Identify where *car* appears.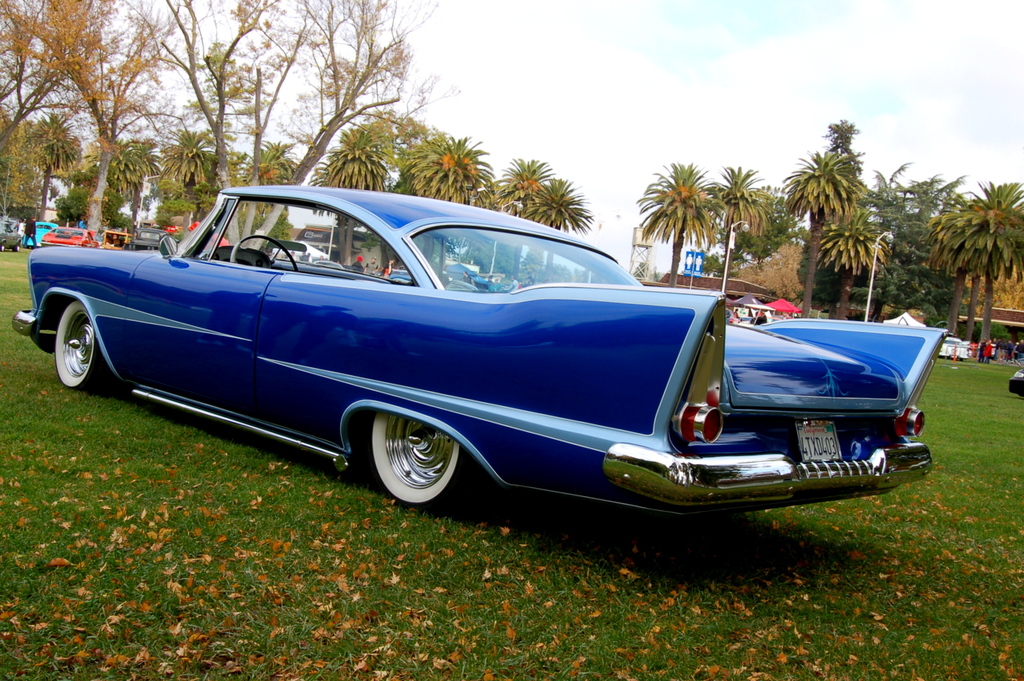
Appears at [x1=9, y1=178, x2=946, y2=518].
